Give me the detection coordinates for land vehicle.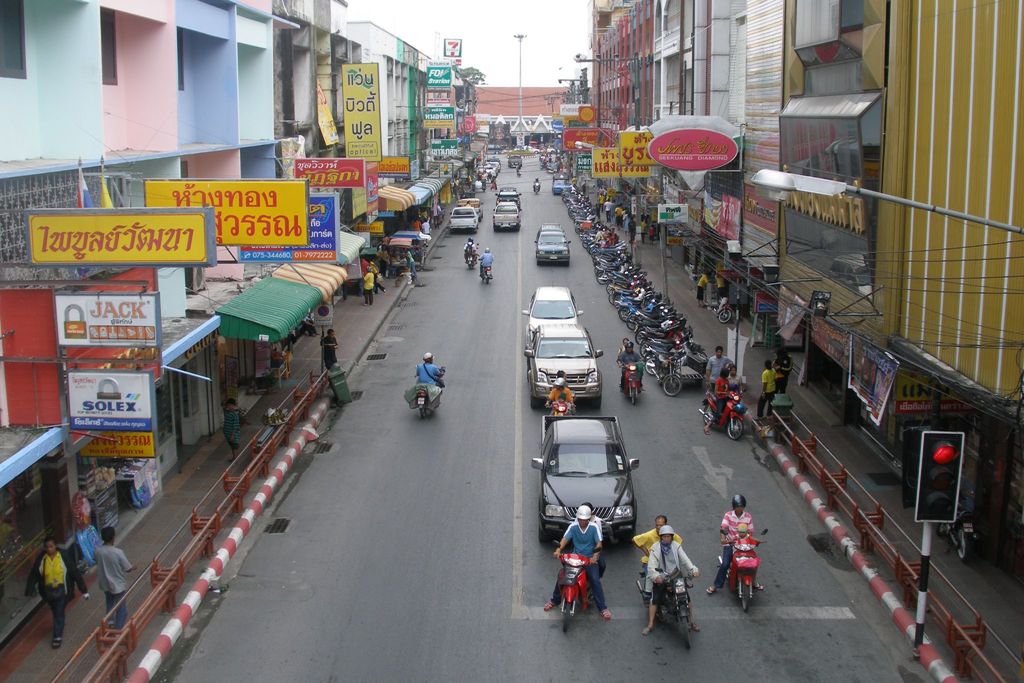
(524,320,609,408).
